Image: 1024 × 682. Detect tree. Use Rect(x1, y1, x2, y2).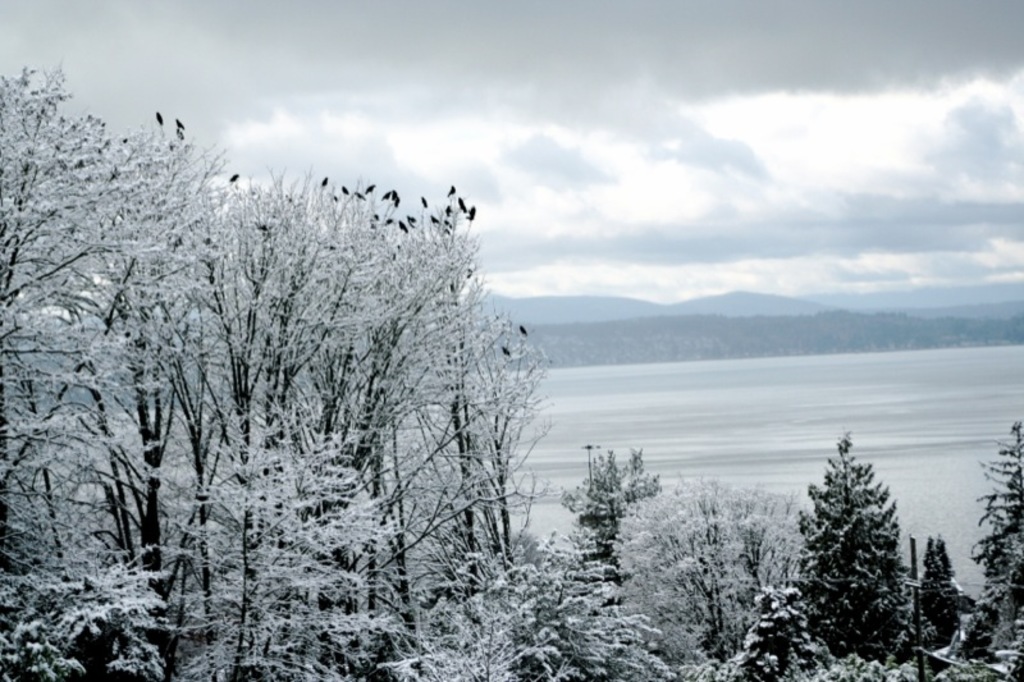
Rect(792, 421, 923, 664).
